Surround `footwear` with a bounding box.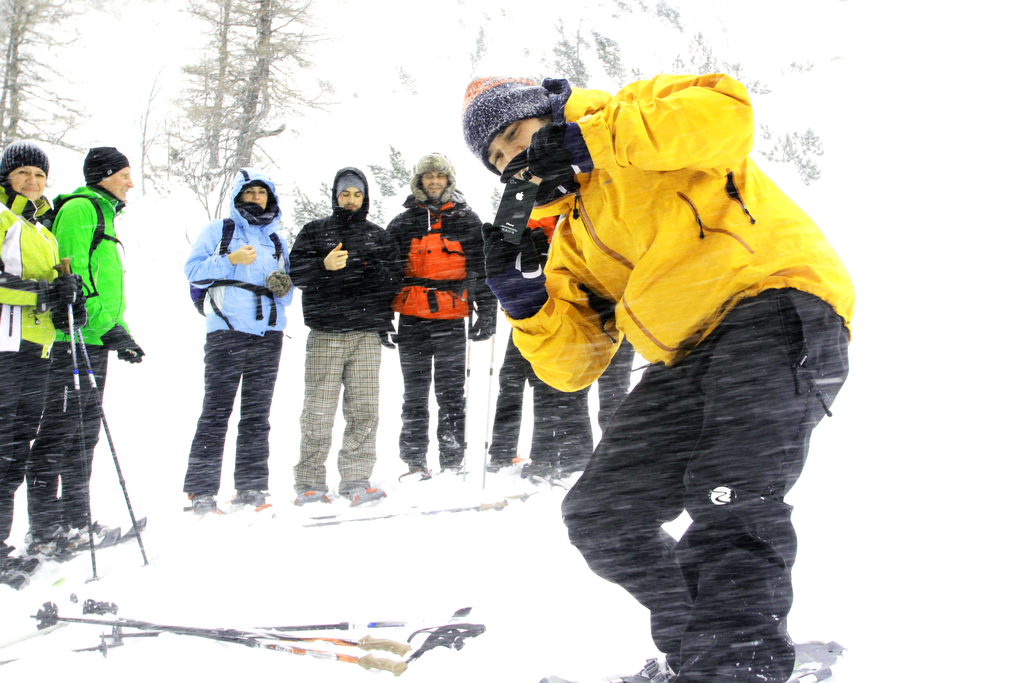
pyautogui.locateOnScreen(337, 483, 373, 498).
